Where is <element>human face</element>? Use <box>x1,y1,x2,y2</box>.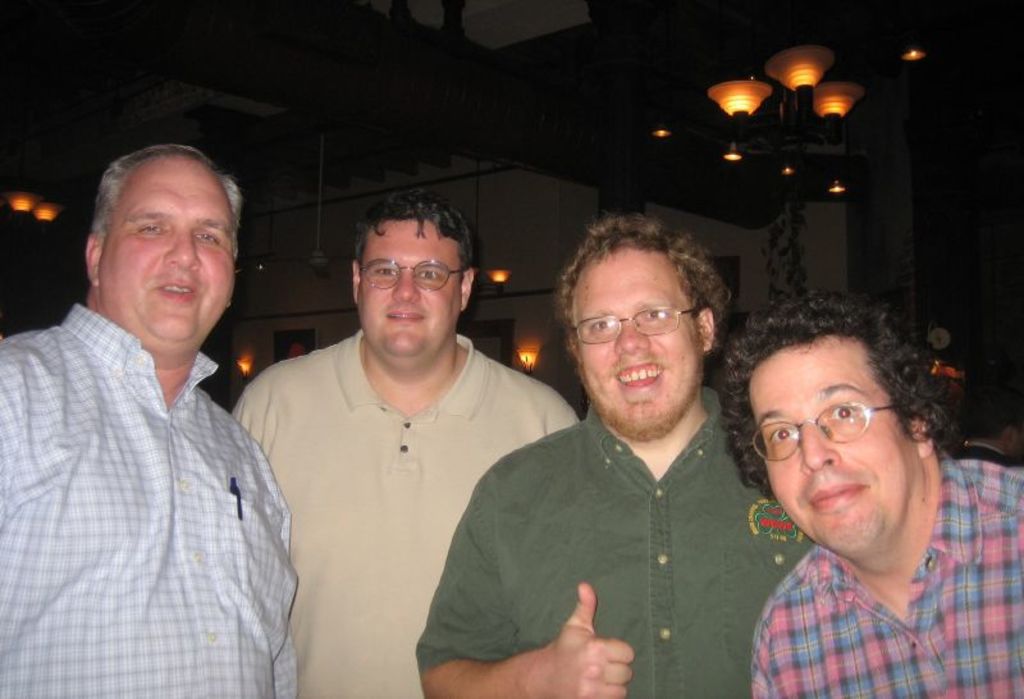
<box>576,247,703,434</box>.
